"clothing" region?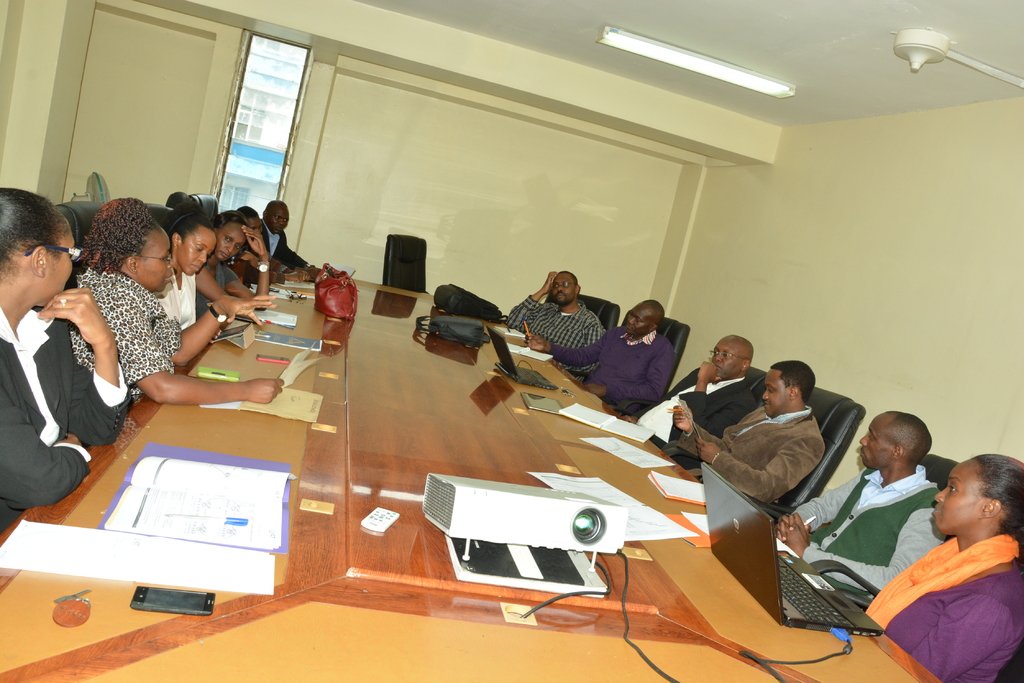
634 378 758 467
